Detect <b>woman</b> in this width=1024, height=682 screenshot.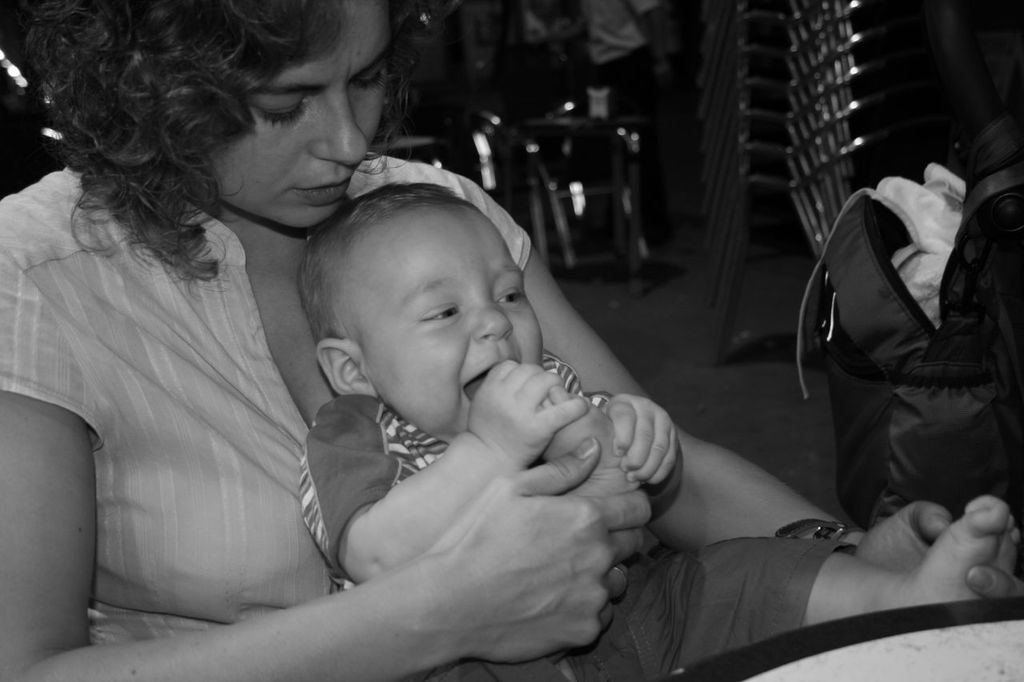
Detection: left=0, top=0, right=1023, bottom=681.
